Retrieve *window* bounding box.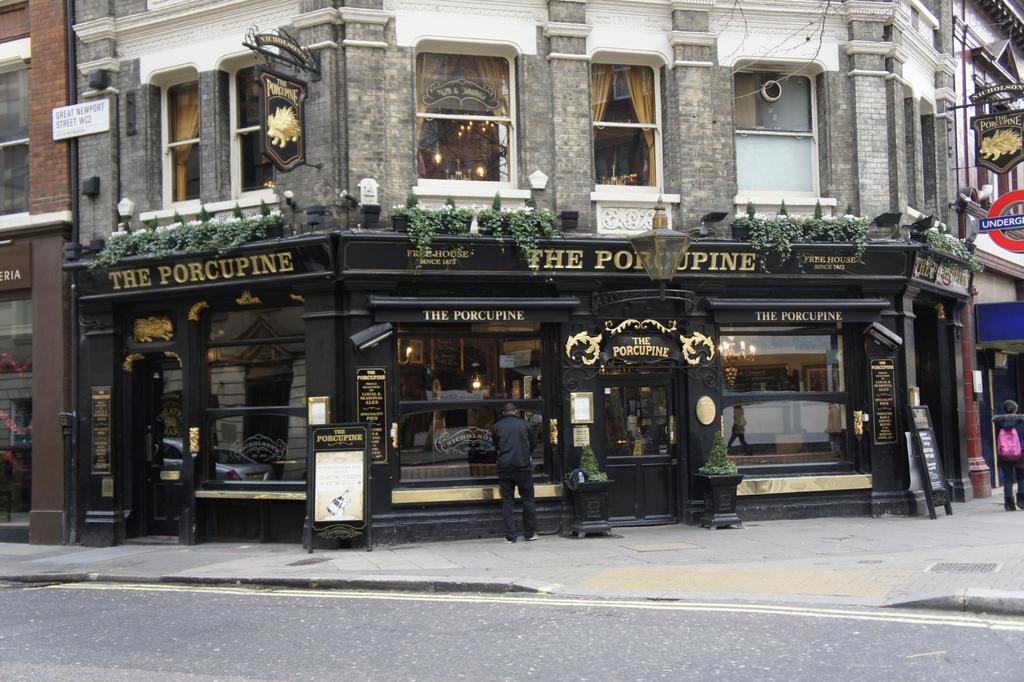
Bounding box: bbox=(734, 72, 829, 199).
